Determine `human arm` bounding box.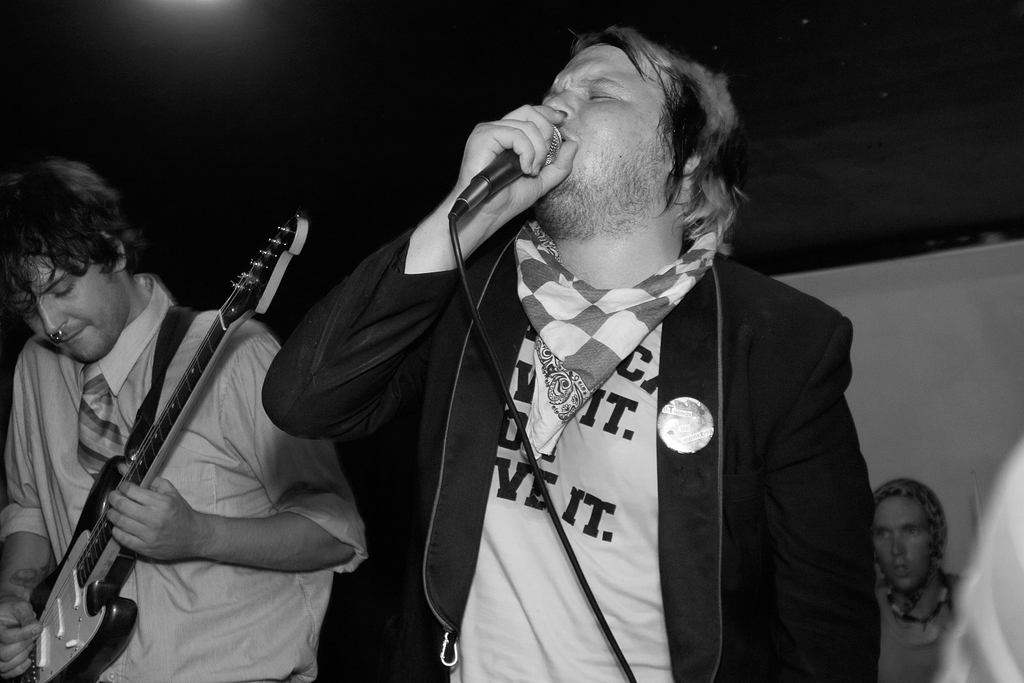
Determined: locate(259, 94, 581, 447).
